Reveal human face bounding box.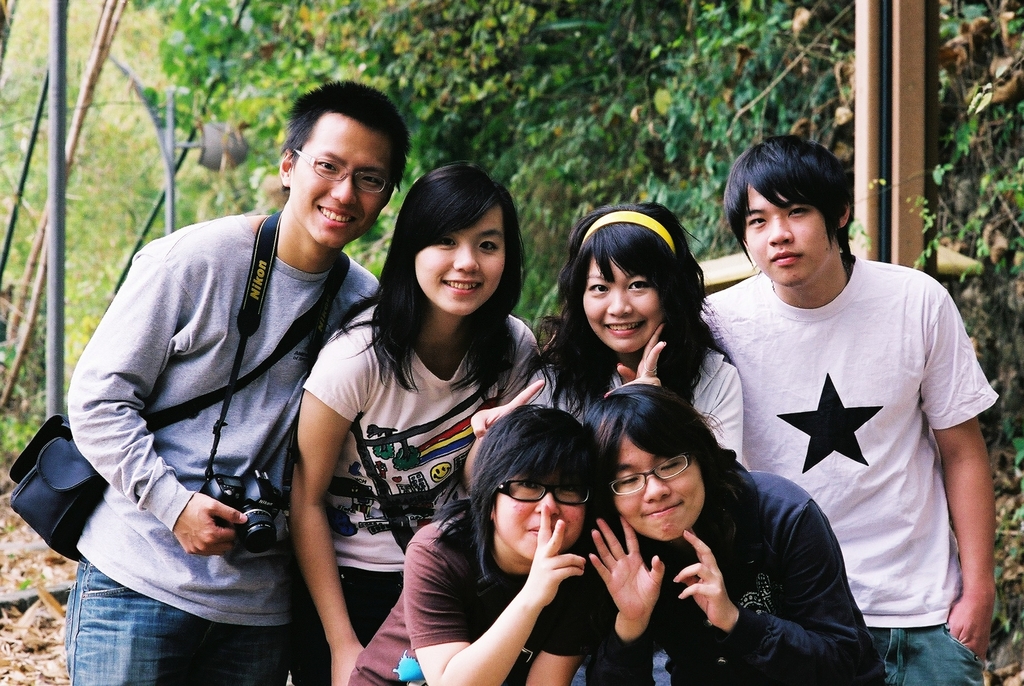
Revealed: l=612, t=430, r=708, b=536.
